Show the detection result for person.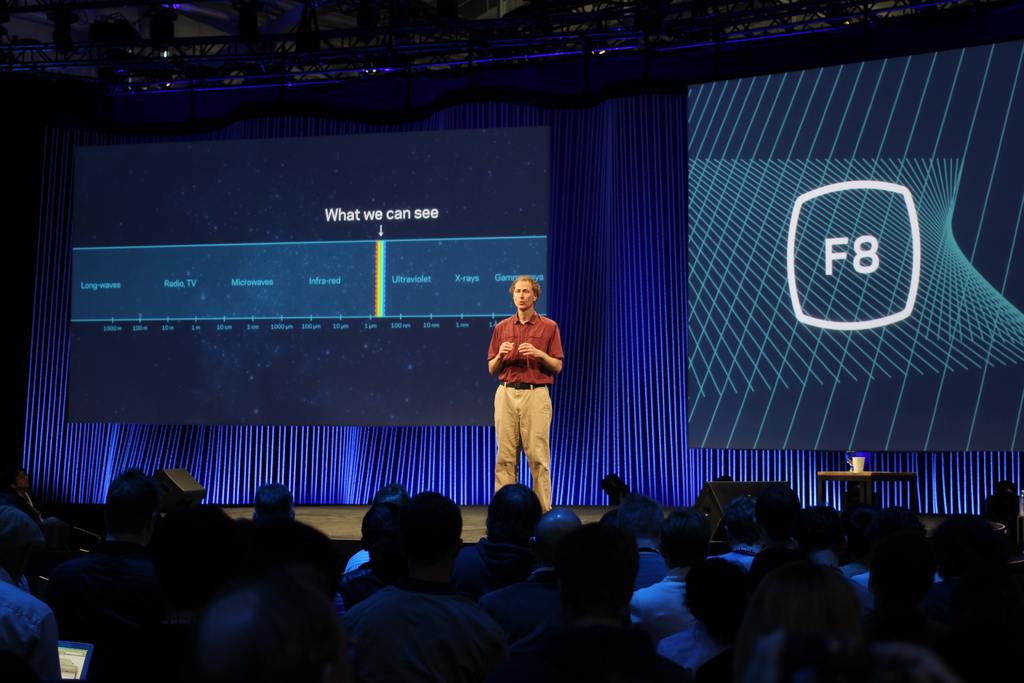
924/518/1023/682.
